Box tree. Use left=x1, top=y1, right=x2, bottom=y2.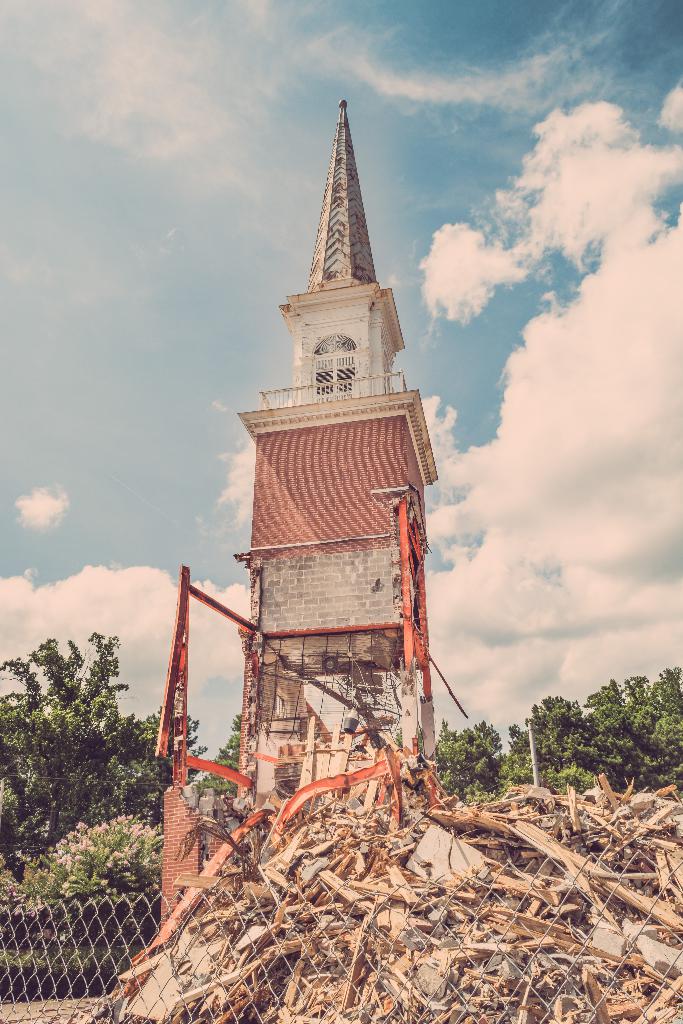
left=431, top=712, right=502, bottom=805.
